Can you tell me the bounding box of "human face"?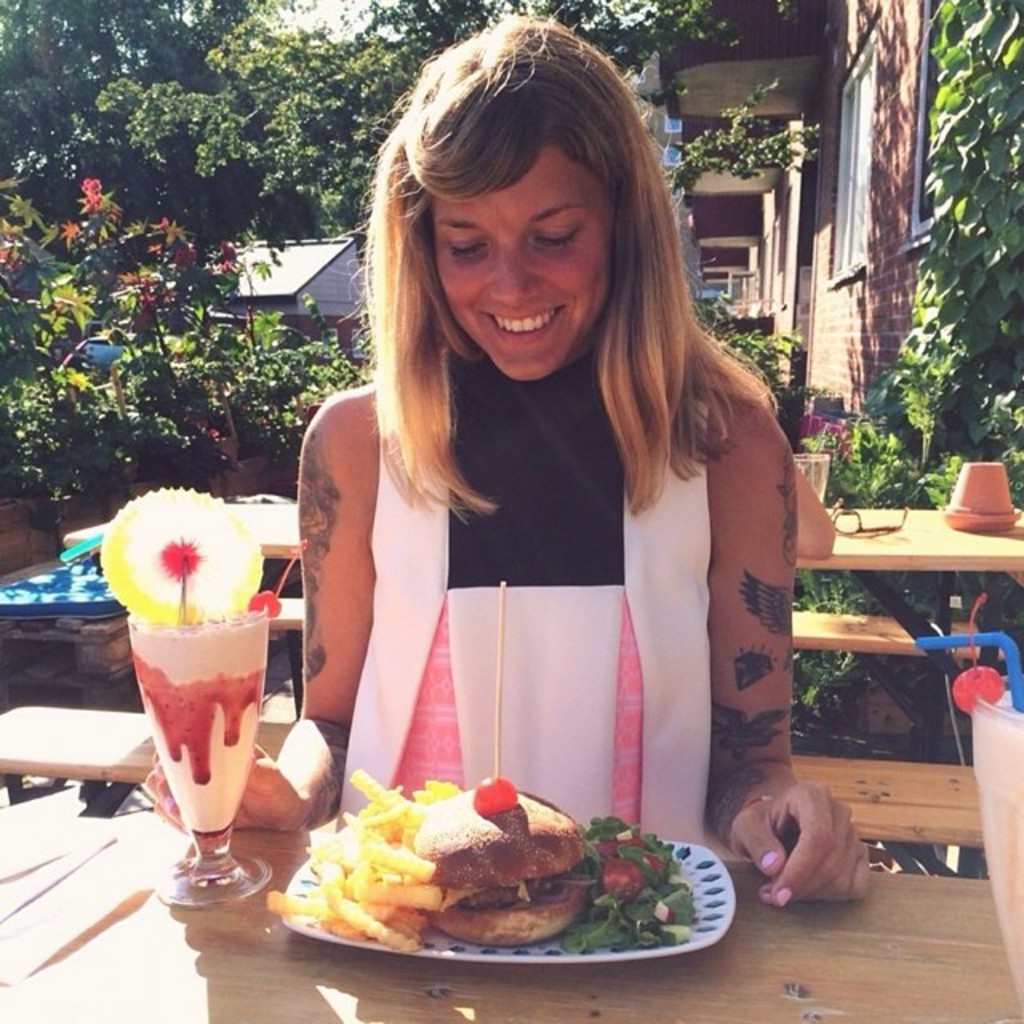
pyautogui.locateOnScreen(408, 128, 653, 363).
